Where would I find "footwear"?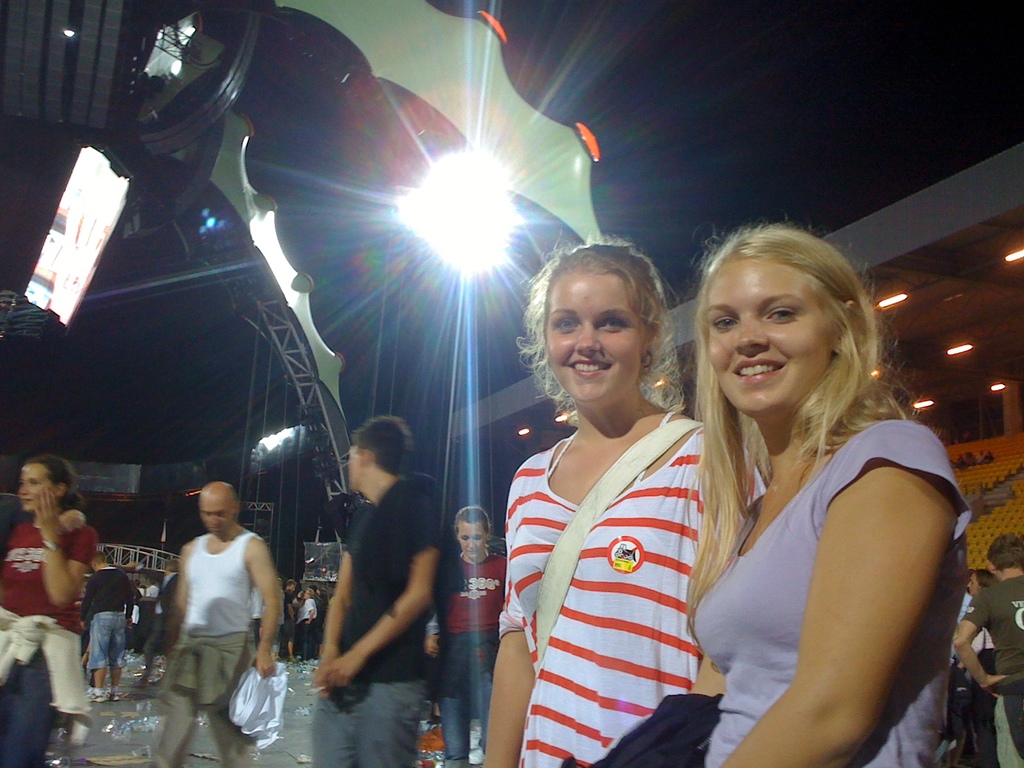
At x1=104 y1=687 x2=121 y2=704.
